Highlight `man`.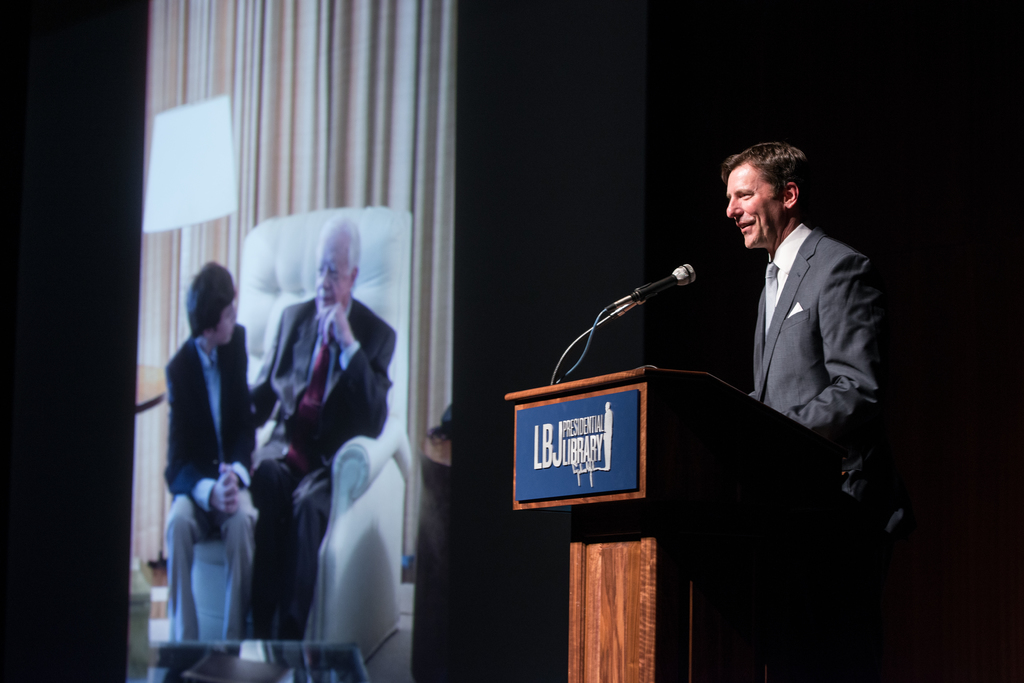
Highlighted region: 703/131/889/526.
